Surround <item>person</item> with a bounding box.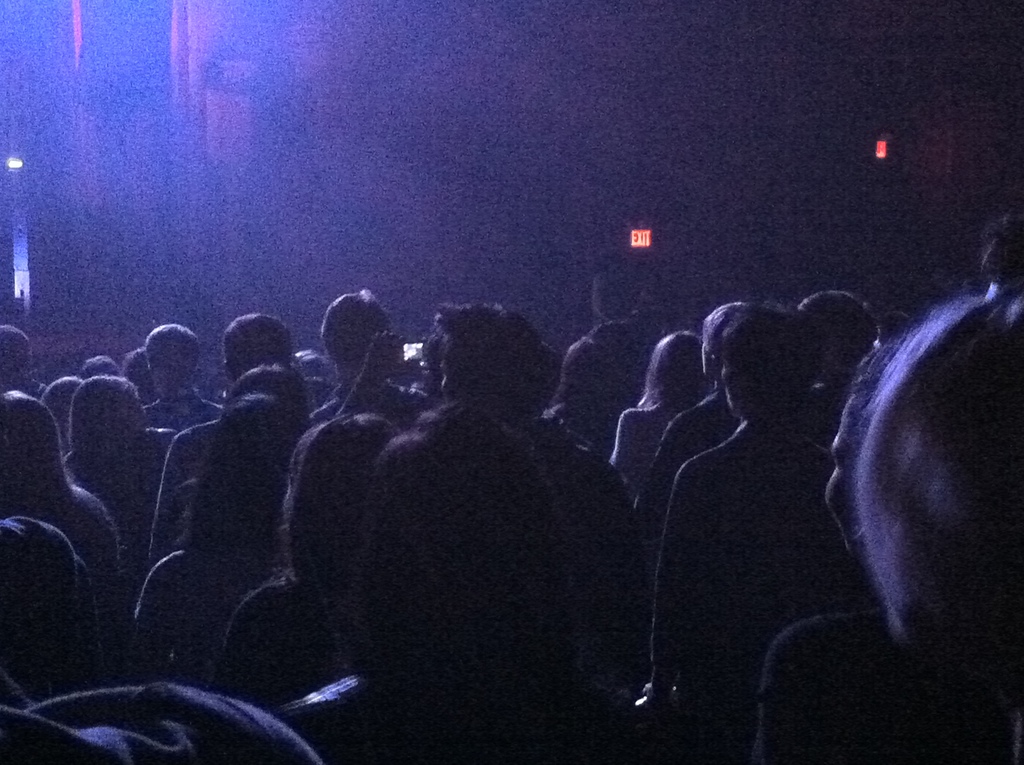
Rect(61, 375, 180, 599).
